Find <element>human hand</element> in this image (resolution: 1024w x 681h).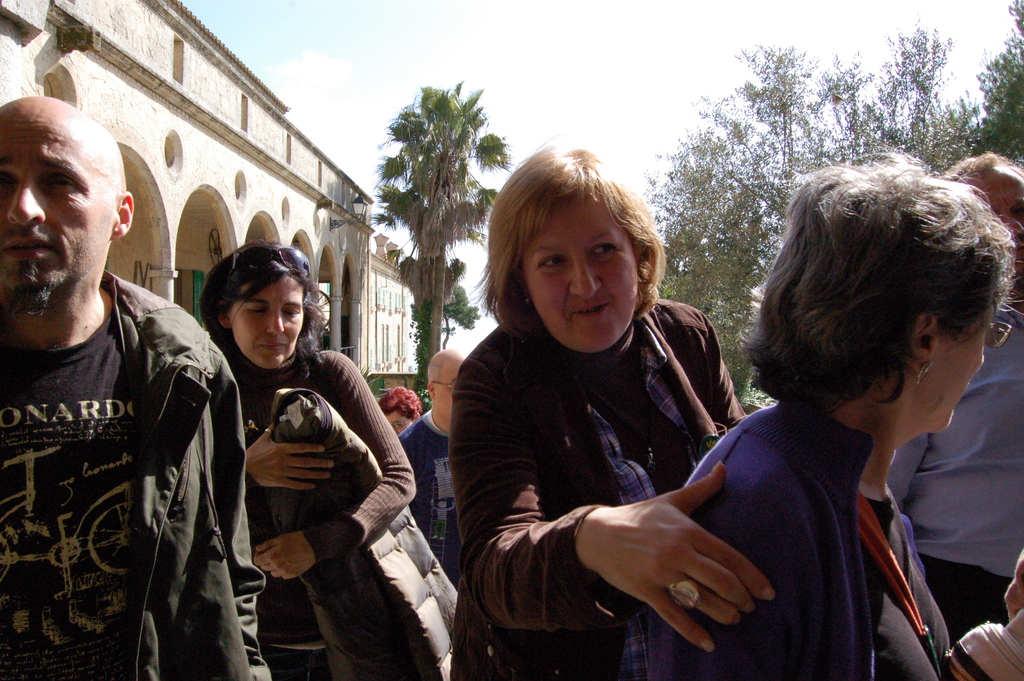
[1002,540,1023,621].
